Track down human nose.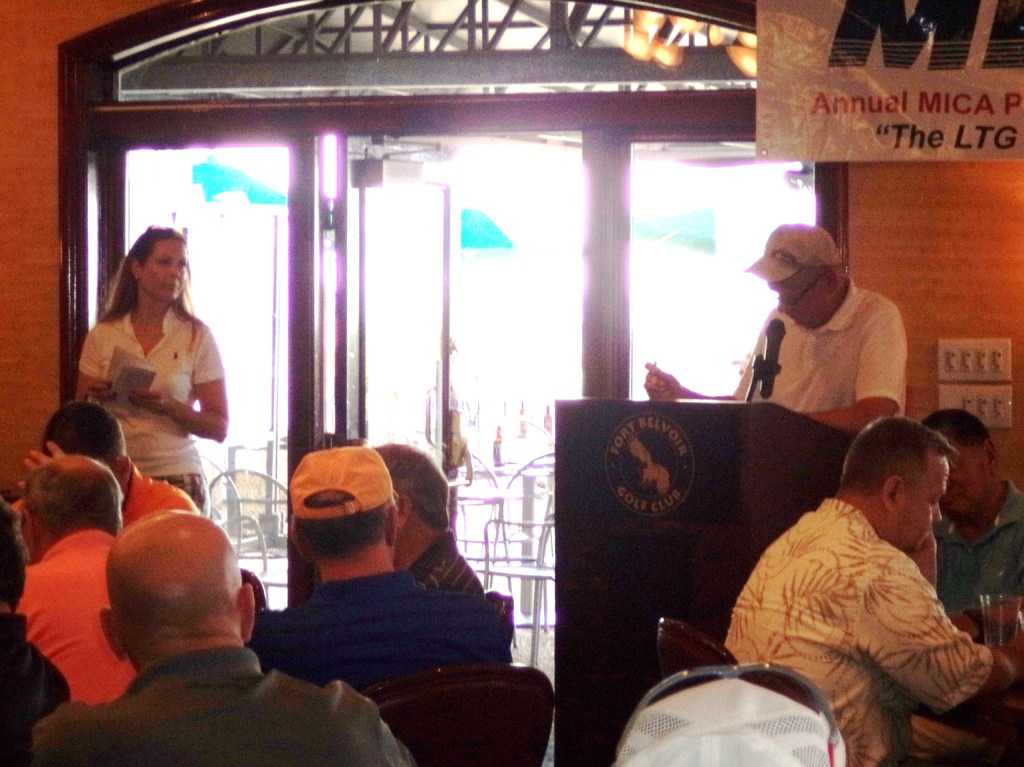
Tracked to [776, 298, 792, 313].
